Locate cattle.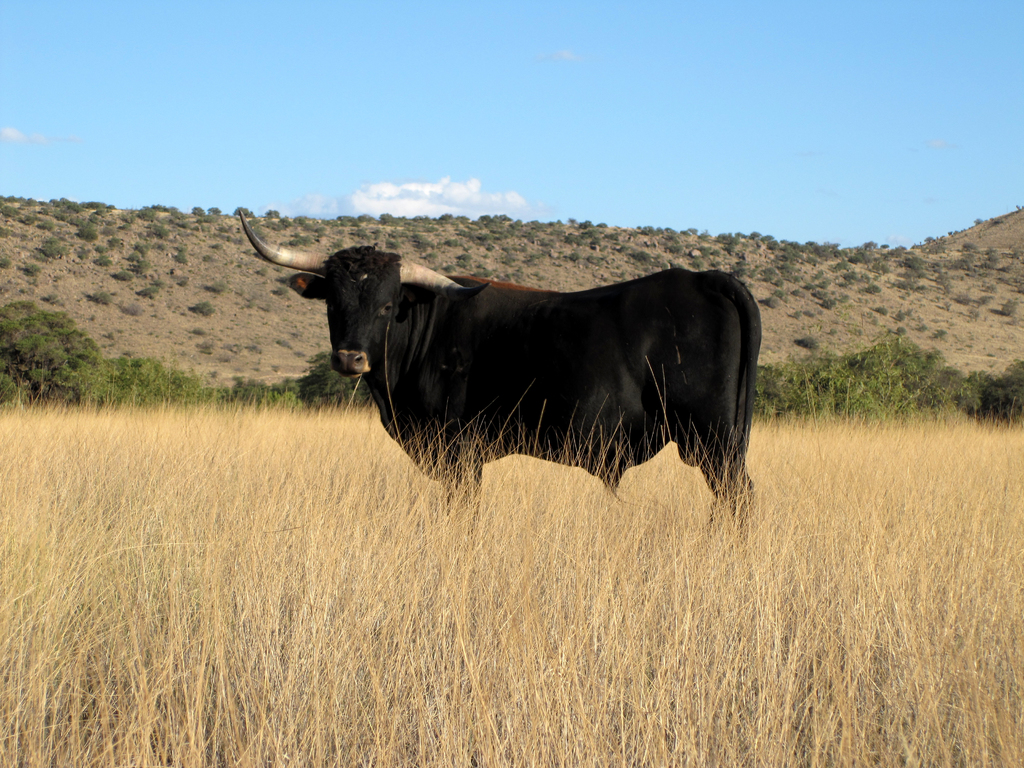
Bounding box: left=246, top=208, right=759, bottom=534.
